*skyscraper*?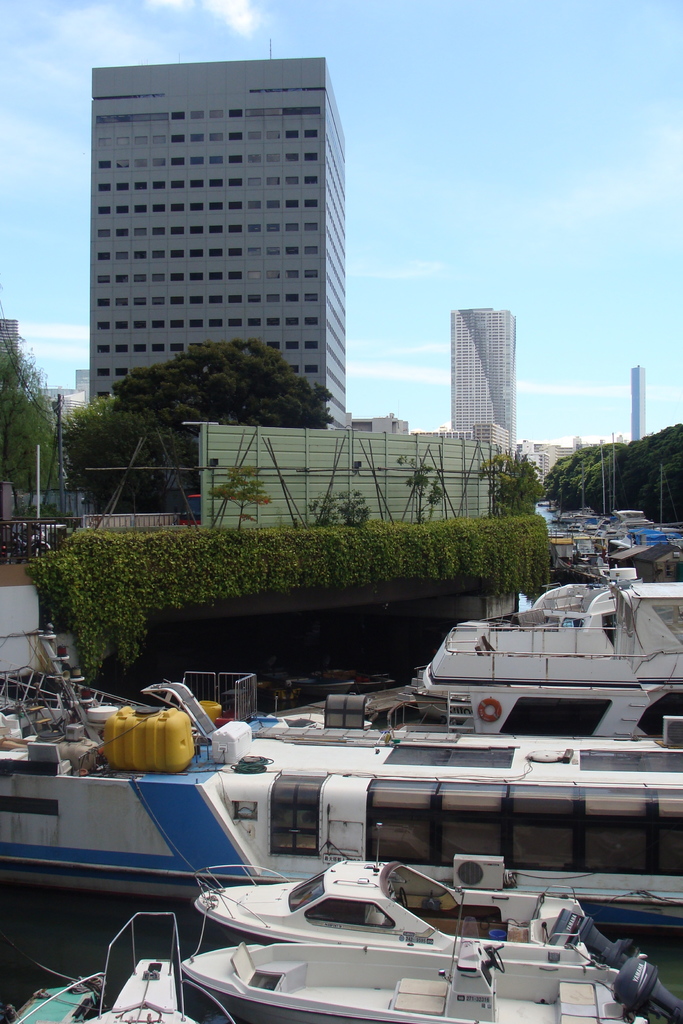
box=[631, 367, 647, 442]
